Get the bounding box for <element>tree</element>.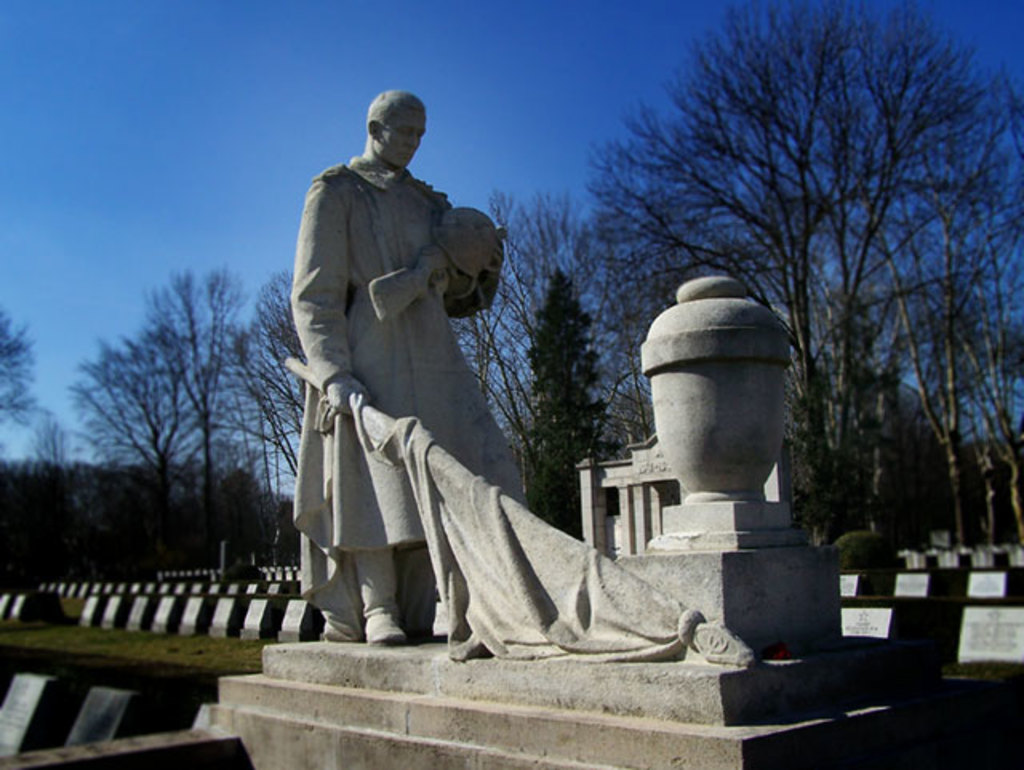
BBox(0, 301, 51, 466).
